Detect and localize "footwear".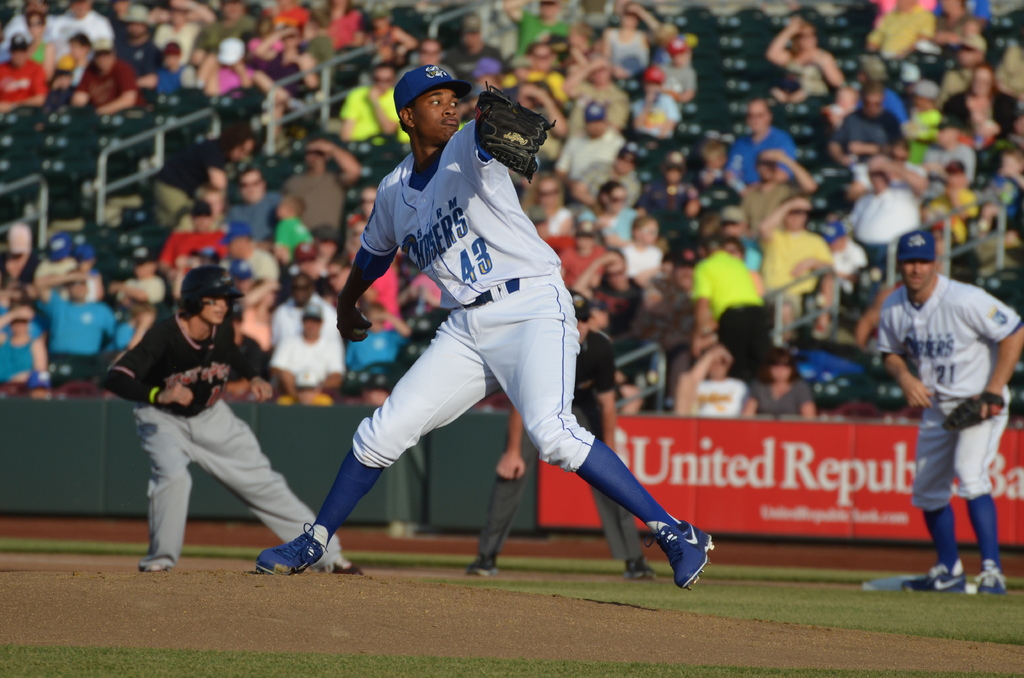
Localized at x1=324, y1=560, x2=367, y2=577.
